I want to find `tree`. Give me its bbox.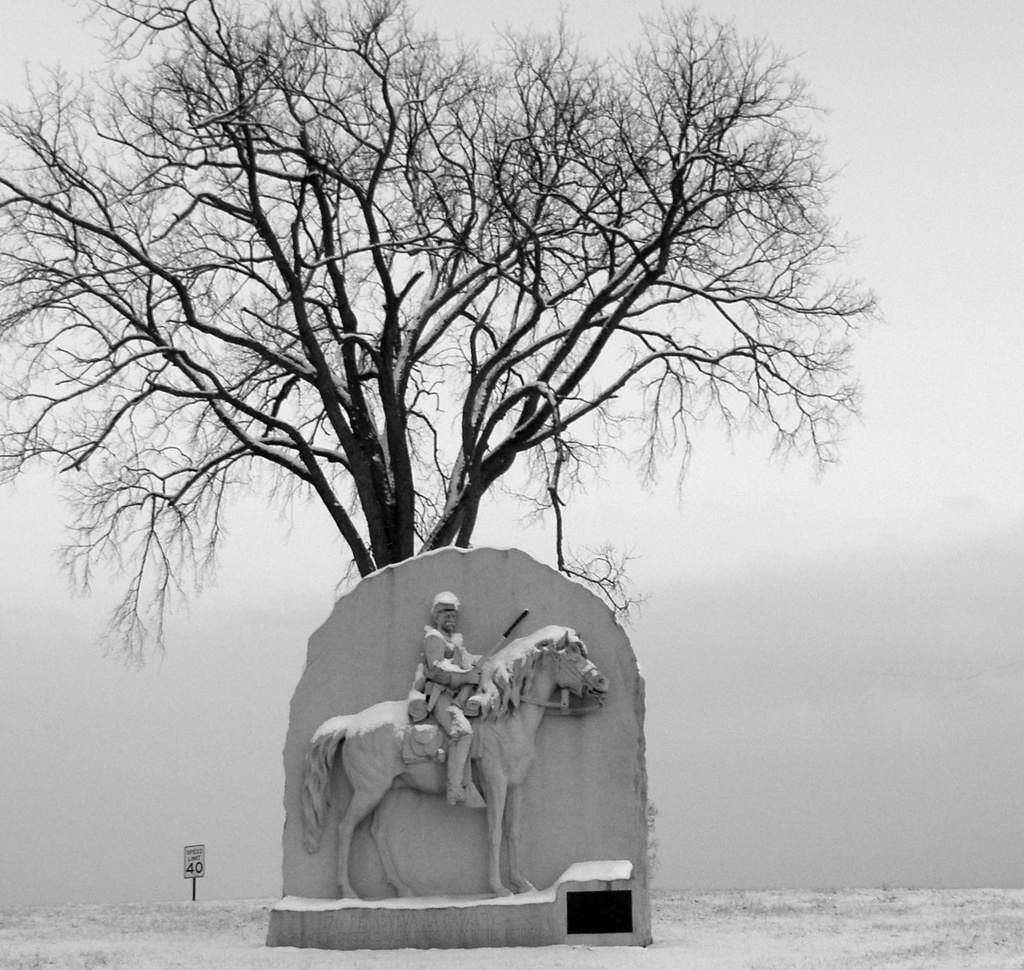
0:0:881:674.
